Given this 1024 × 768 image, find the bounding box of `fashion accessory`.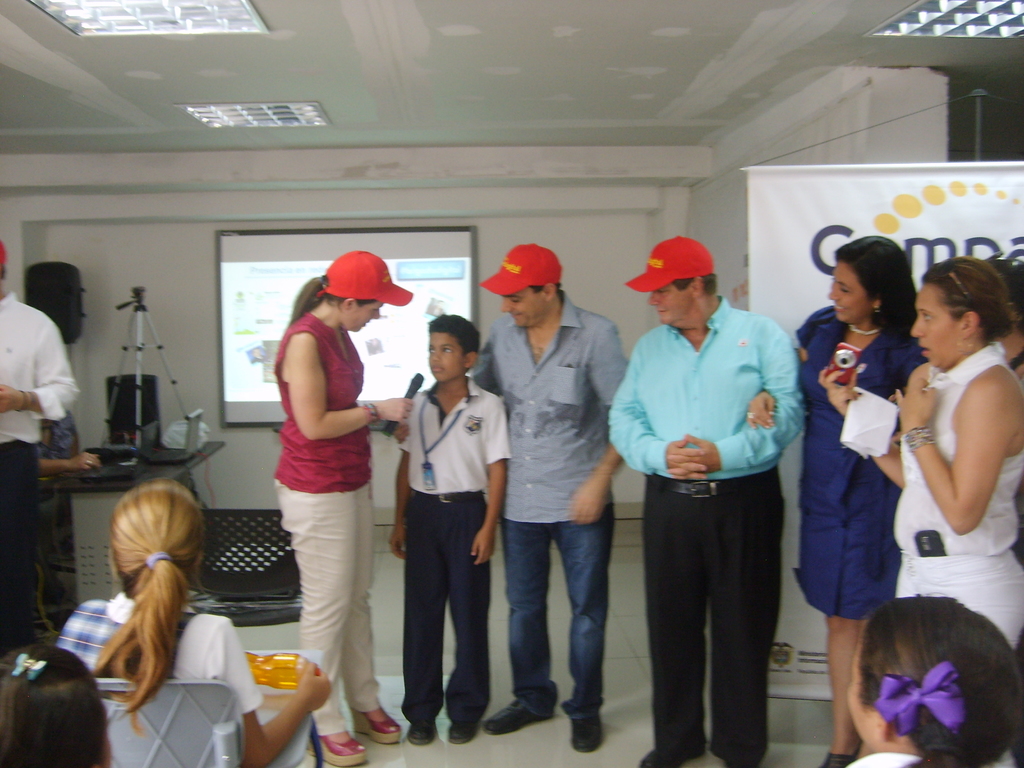
<region>569, 712, 605, 751</region>.
